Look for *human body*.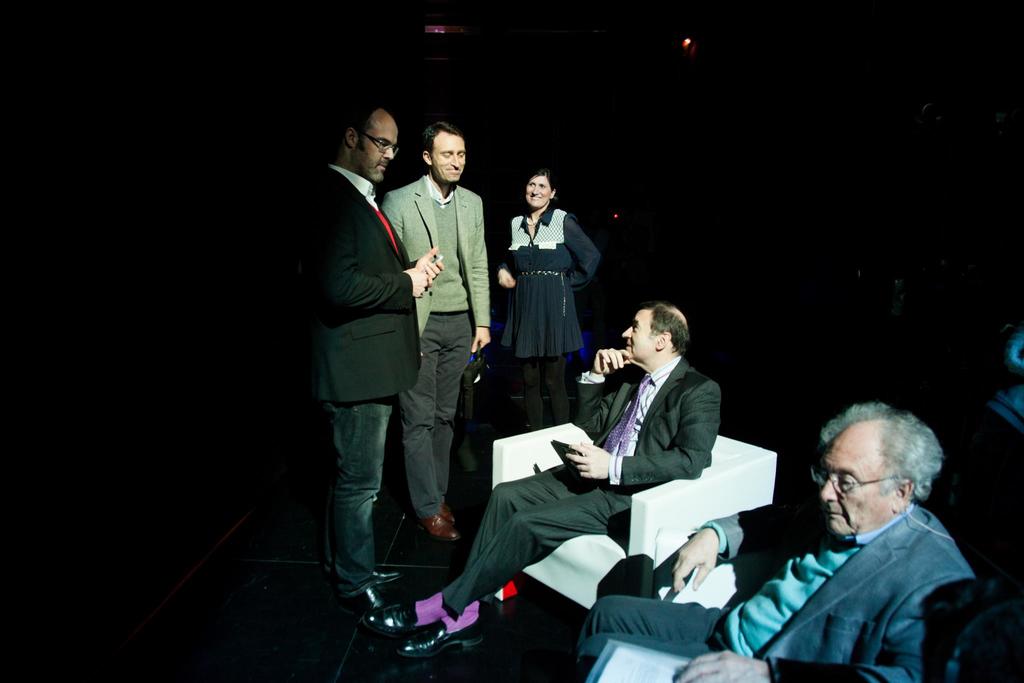
Found: BBox(295, 103, 445, 614).
